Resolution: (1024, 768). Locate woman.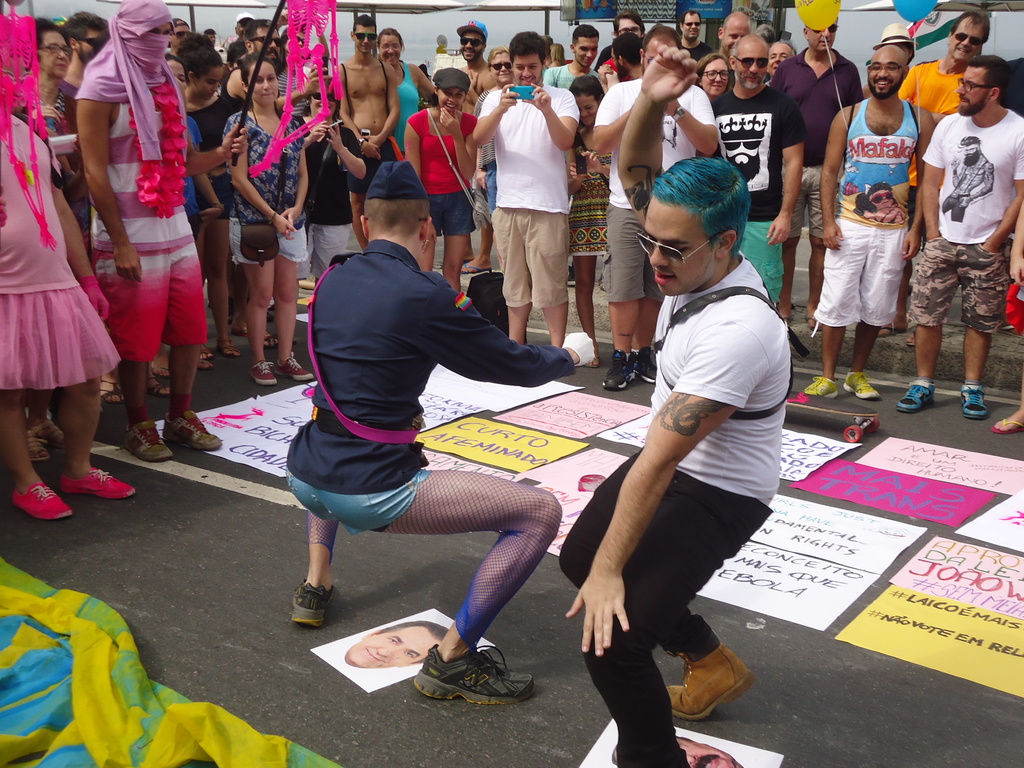
x1=179, y1=26, x2=246, y2=357.
